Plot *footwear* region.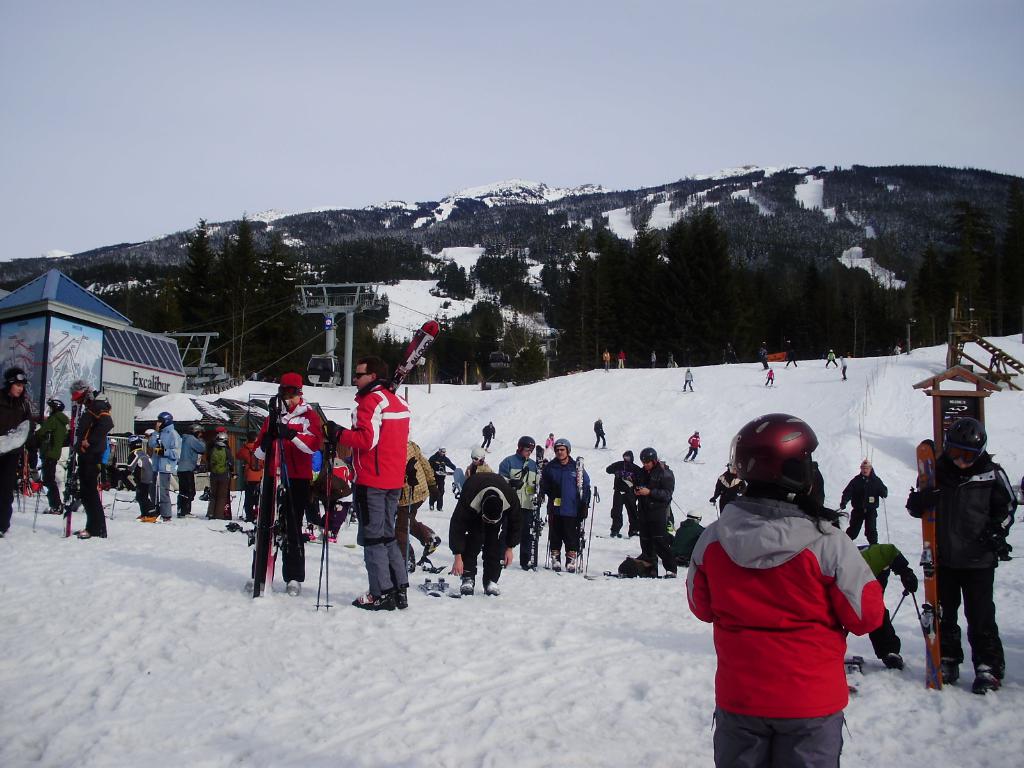
Plotted at (left=0, top=529, right=4, bottom=541).
